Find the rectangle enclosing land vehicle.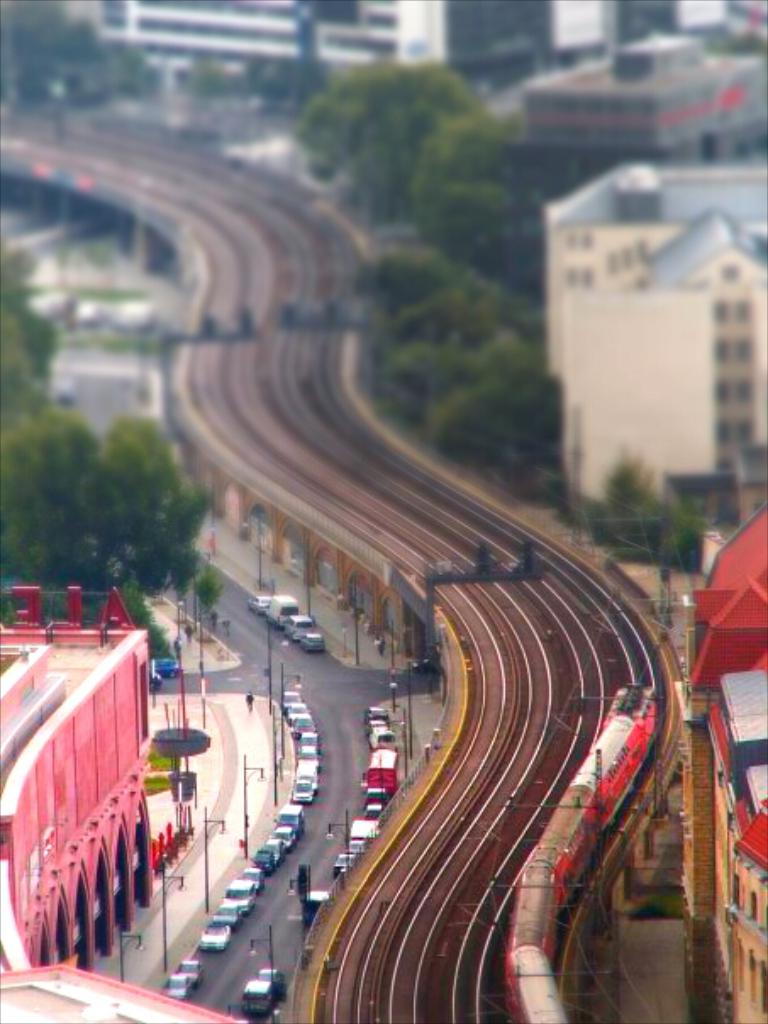
[left=254, top=965, right=281, bottom=990].
